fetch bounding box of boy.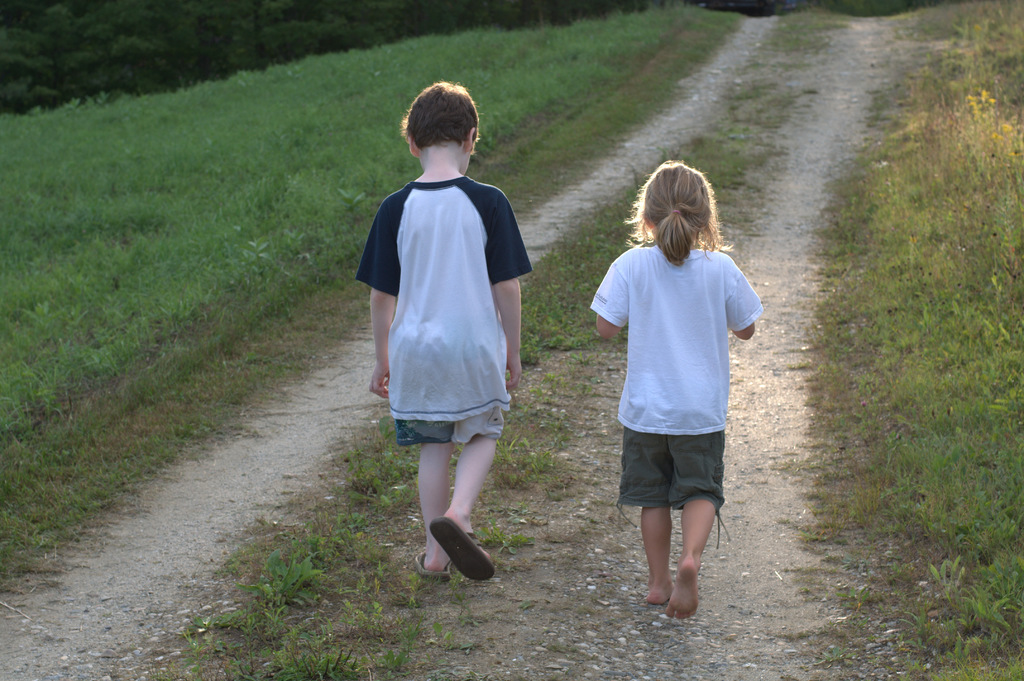
Bbox: <region>359, 79, 532, 582</region>.
